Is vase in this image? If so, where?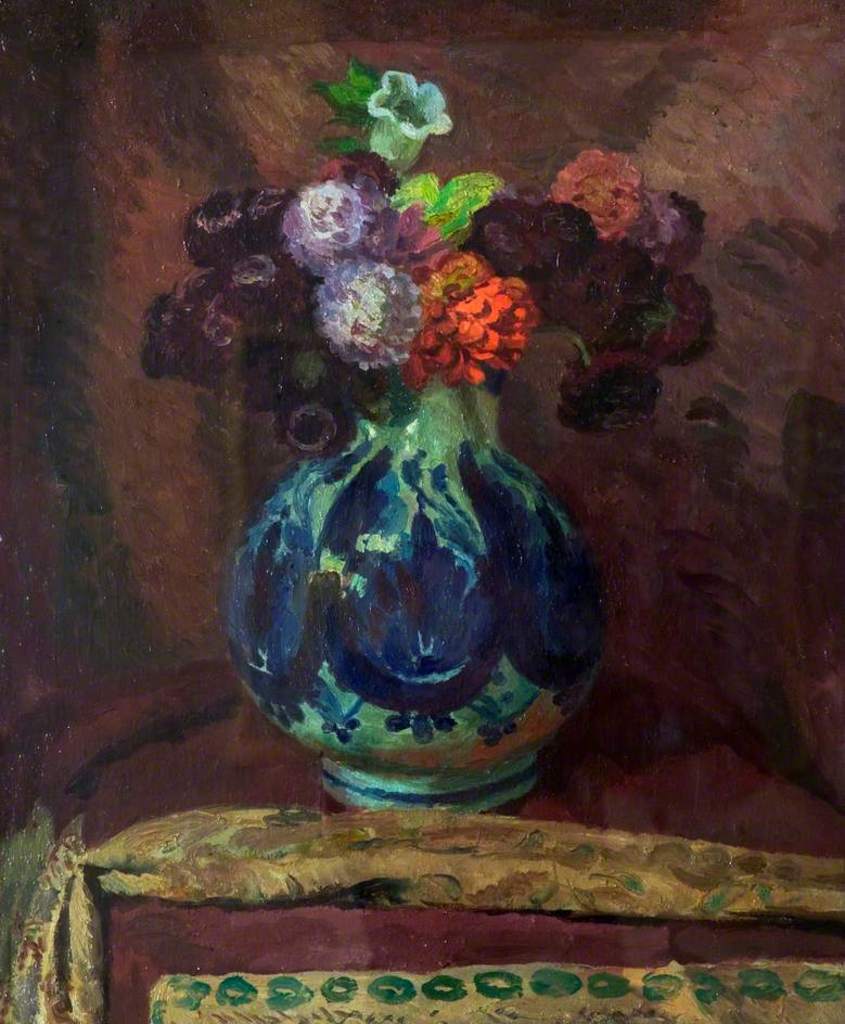
Yes, at l=217, t=367, r=615, b=815.
